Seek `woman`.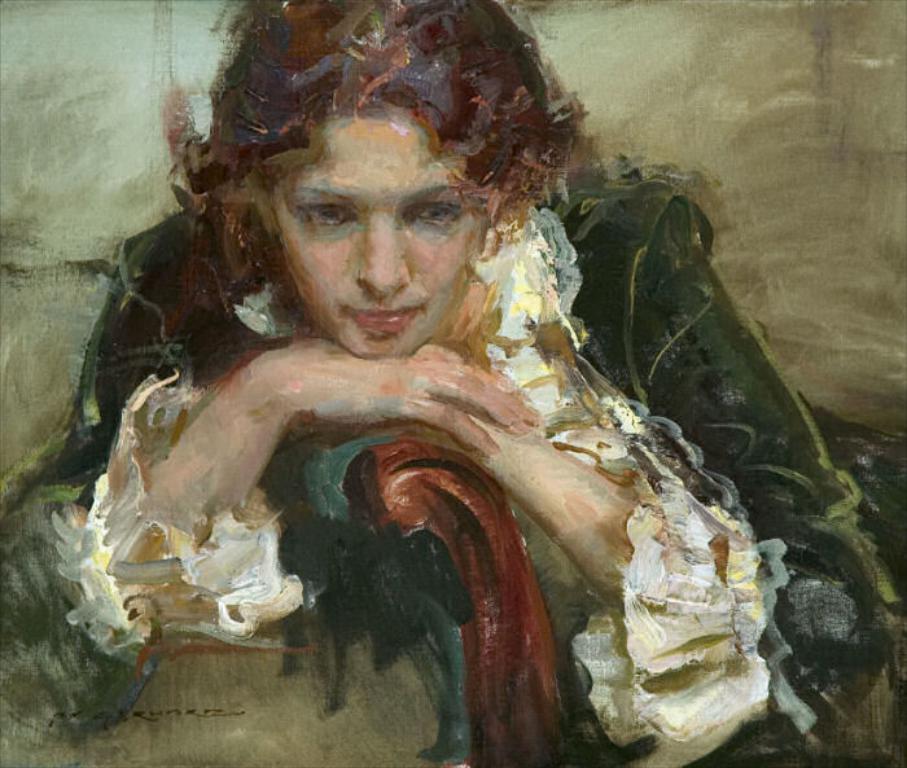
{"x1": 1, "y1": 0, "x2": 799, "y2": 767}.
